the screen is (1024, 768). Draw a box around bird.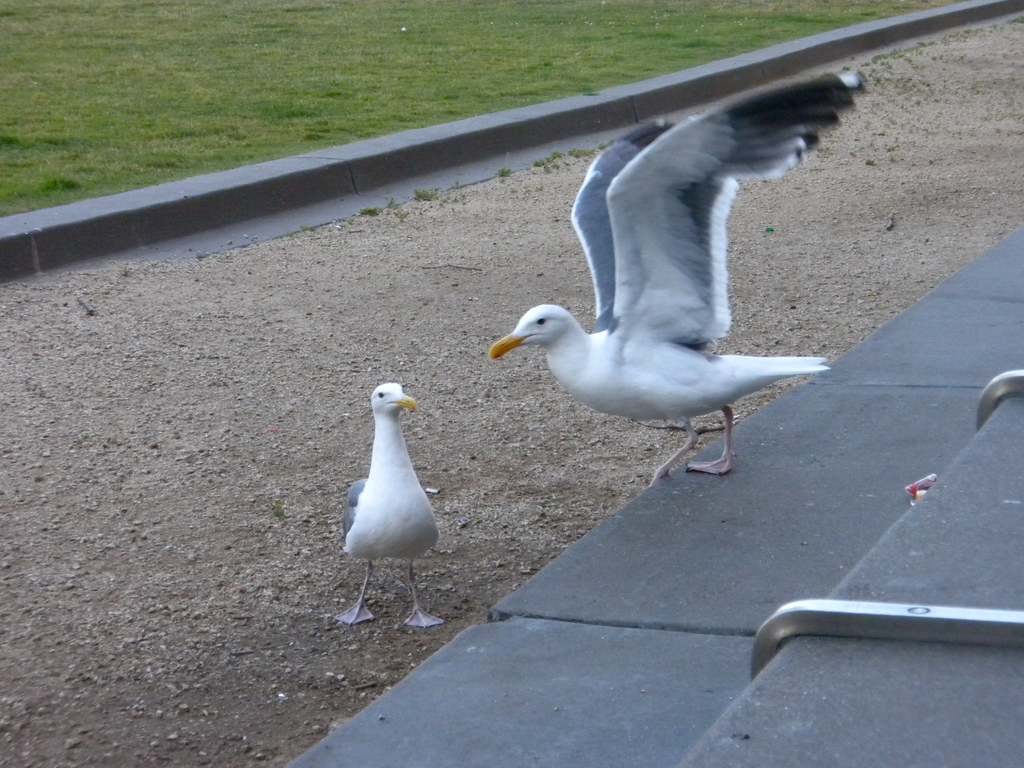
Rect(330, 373, 452, 641).
